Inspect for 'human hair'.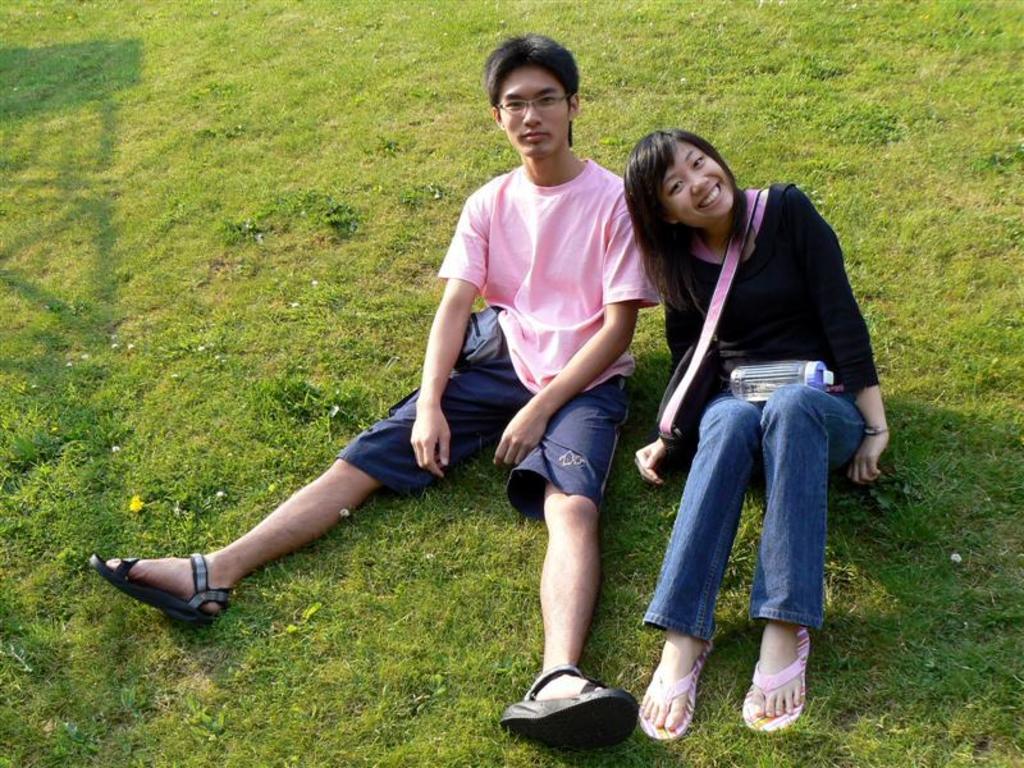
Inspection: [625, 124, 754, 270].
